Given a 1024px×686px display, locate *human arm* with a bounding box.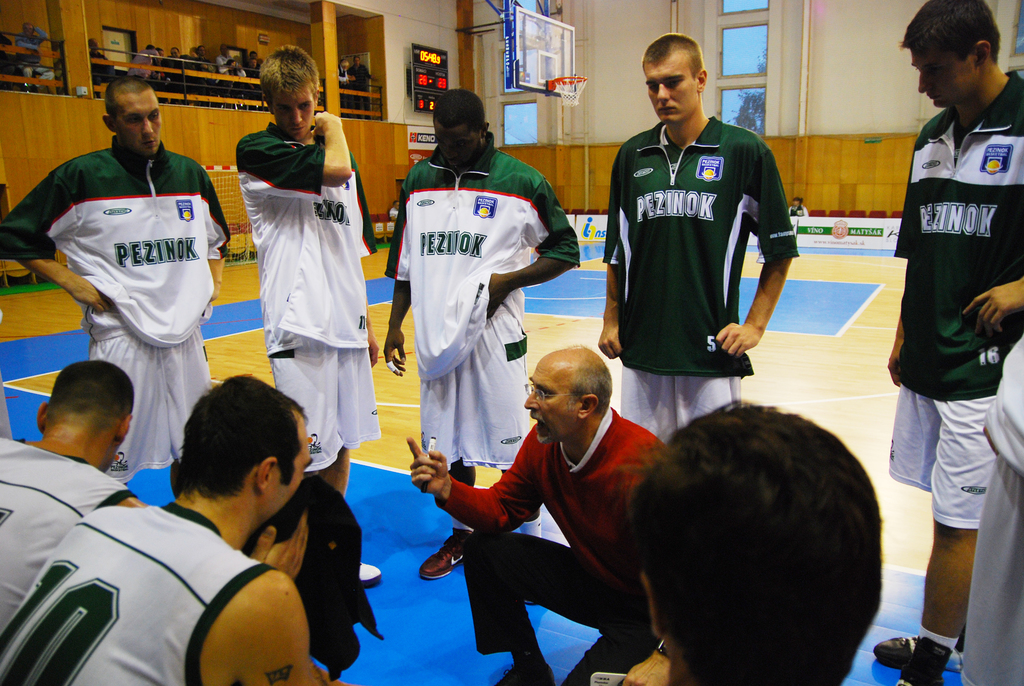
Located: [488,188,579,322].
